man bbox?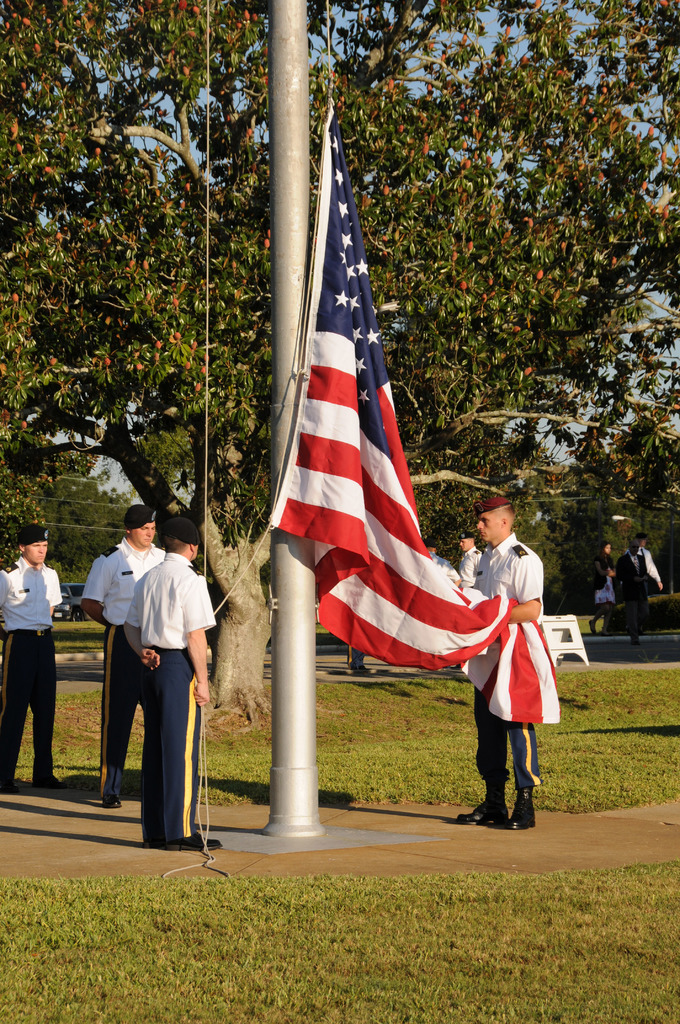
locate(0, 527, 65, 793)
